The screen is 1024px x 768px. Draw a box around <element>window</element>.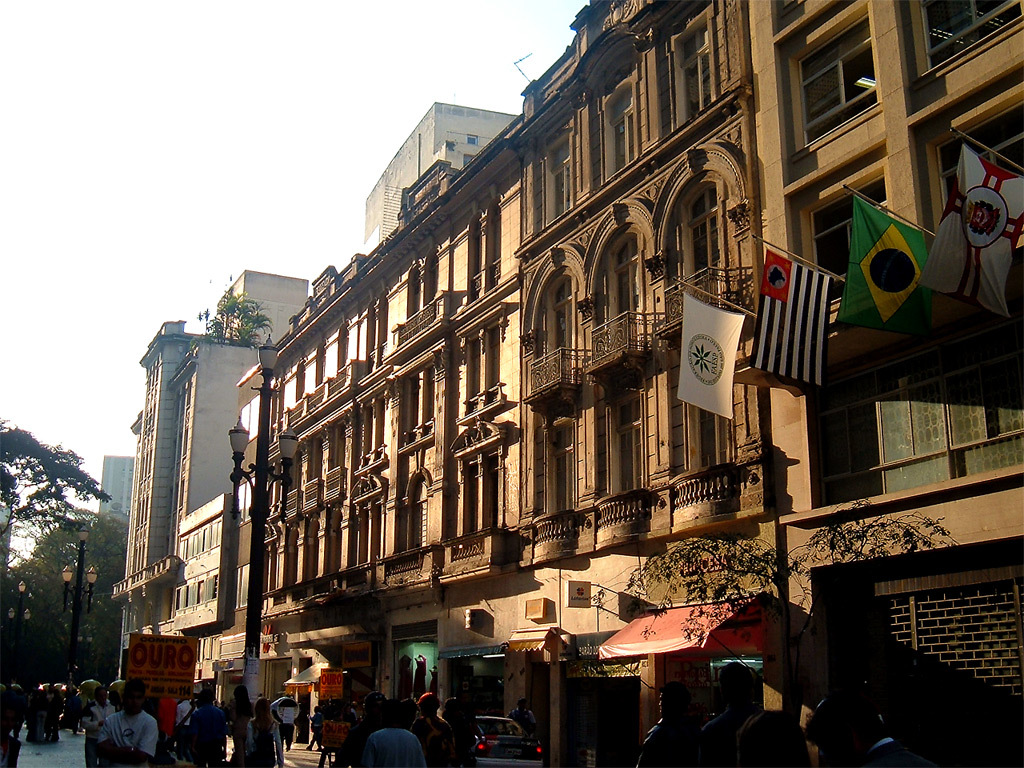
rect(547, 142, 572, 221).
